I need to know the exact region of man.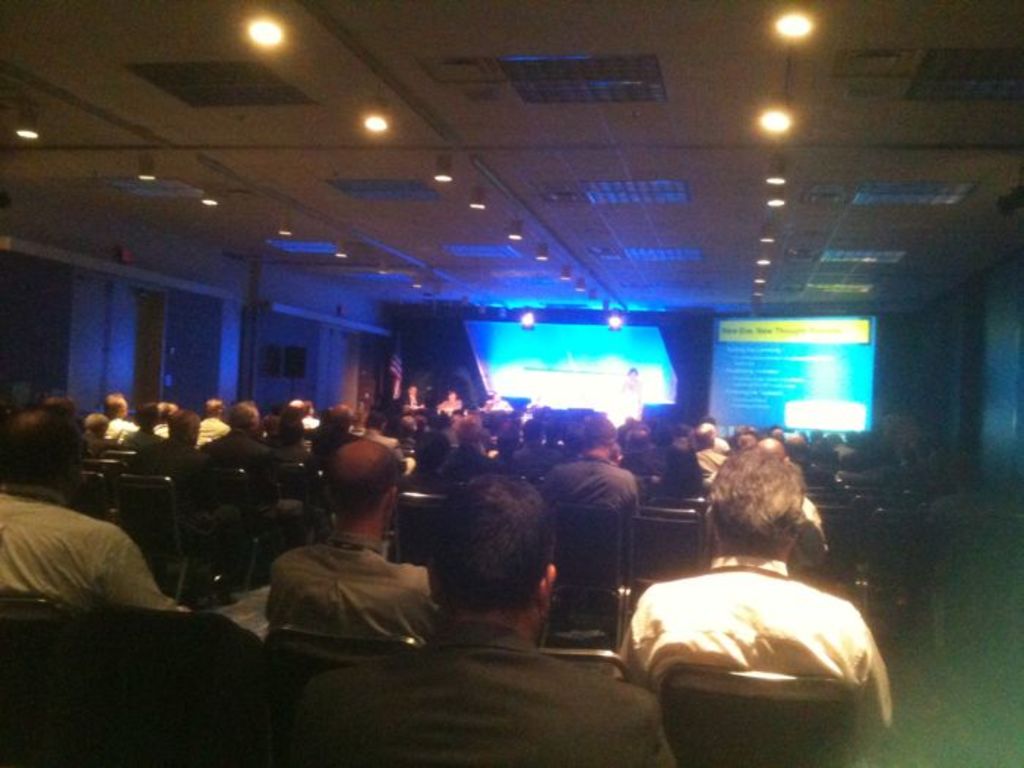
Region: box=[298, 477, 679, 767].
